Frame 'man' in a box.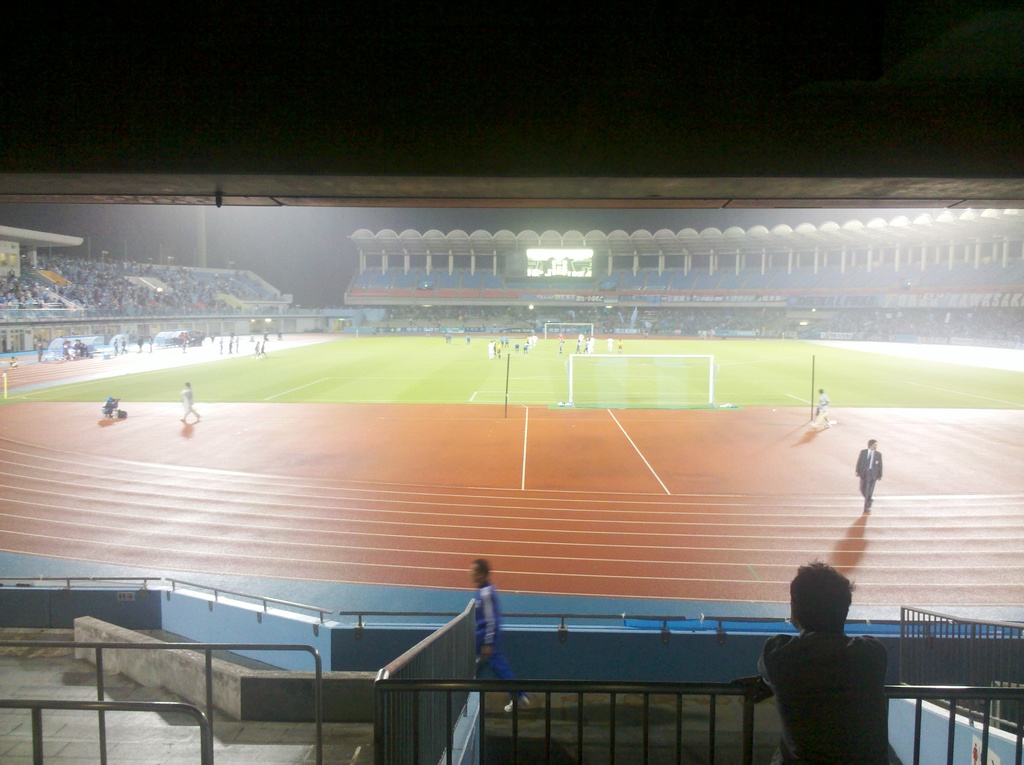
(x1=856, y1=437, x2=886, y2=514).
